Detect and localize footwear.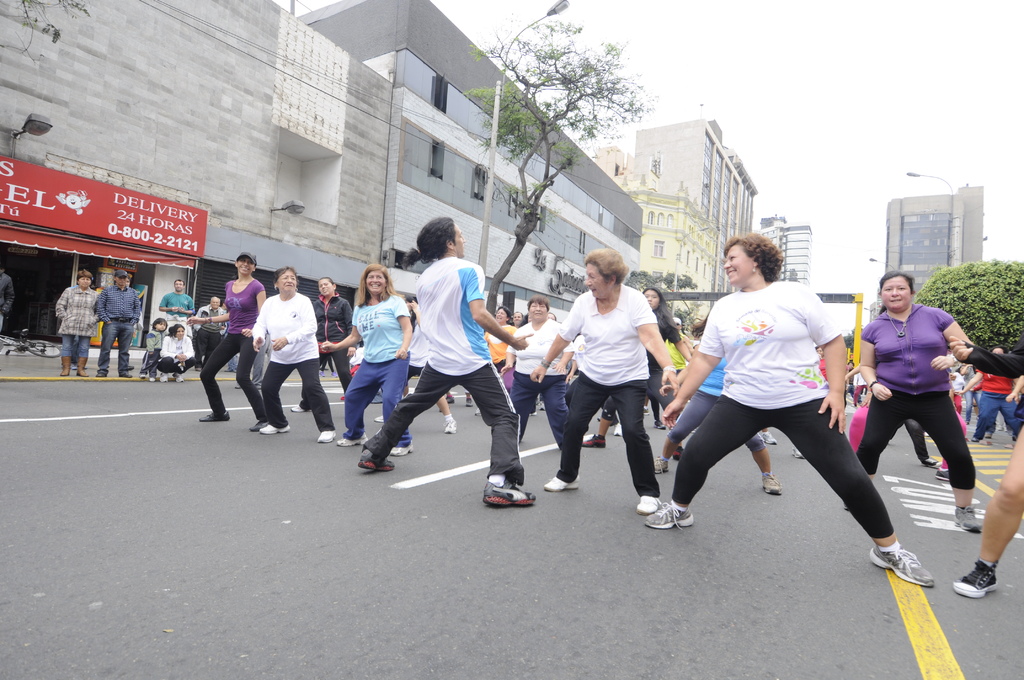
Localized at x1=250, y1=418, x2=266, y2=434.
